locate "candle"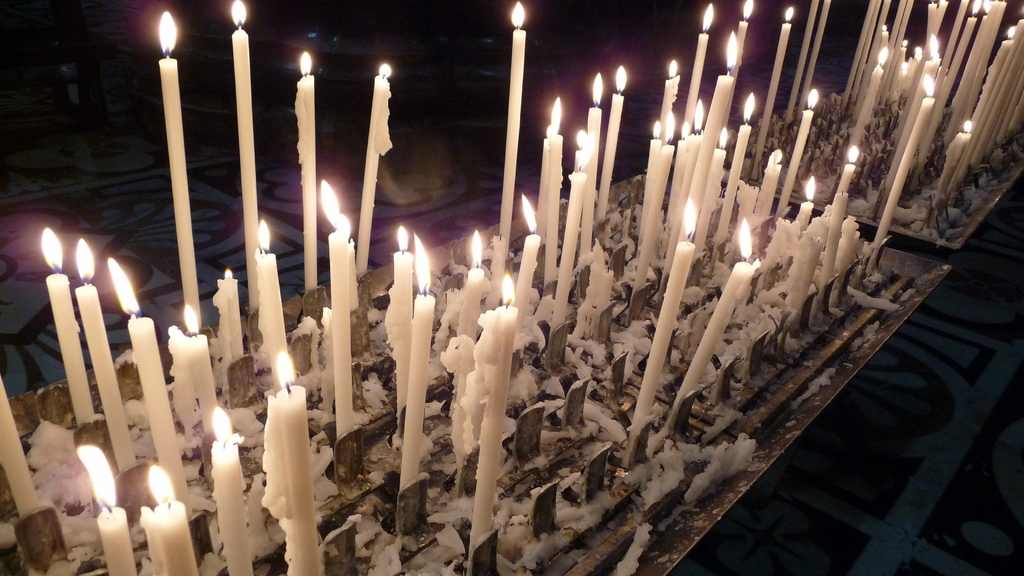
detection(212, 264, 244, 372)
